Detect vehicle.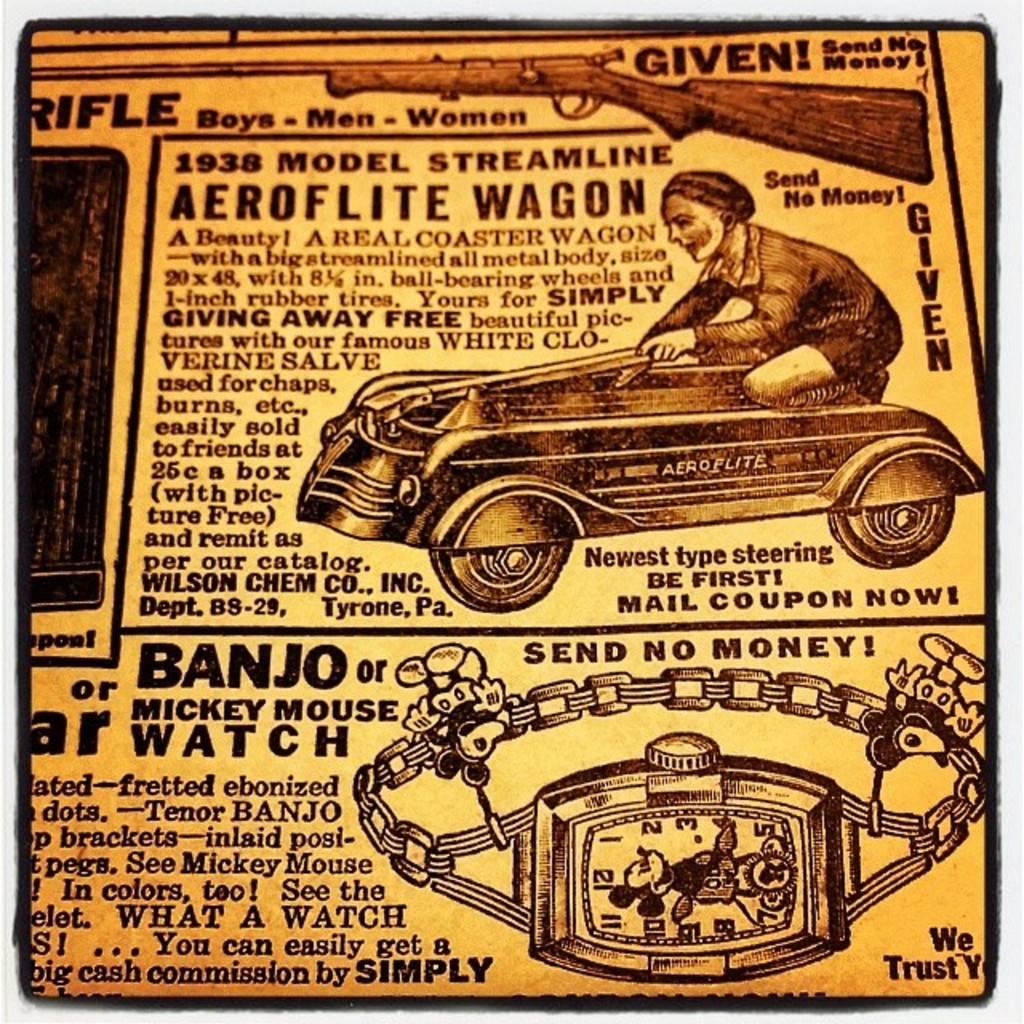
Detected at <region>278, 262, 974, 624</region>.
